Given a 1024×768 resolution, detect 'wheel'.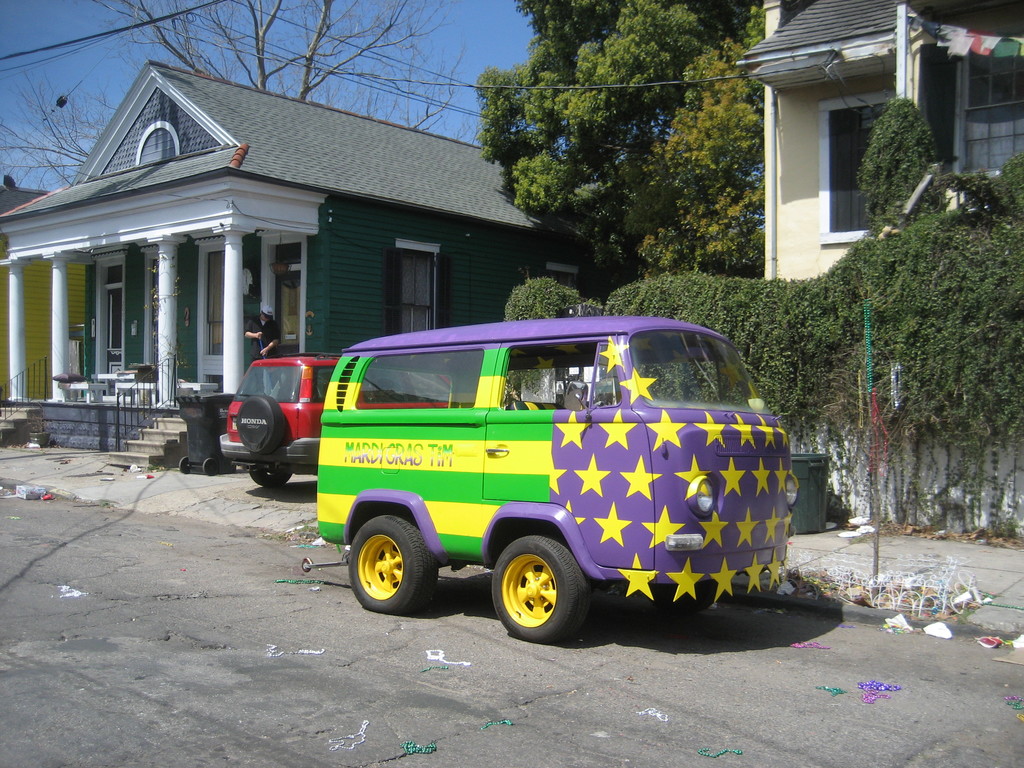
{"x1": 236, "y1": 395, "x2": 286, "y2": 458}.
